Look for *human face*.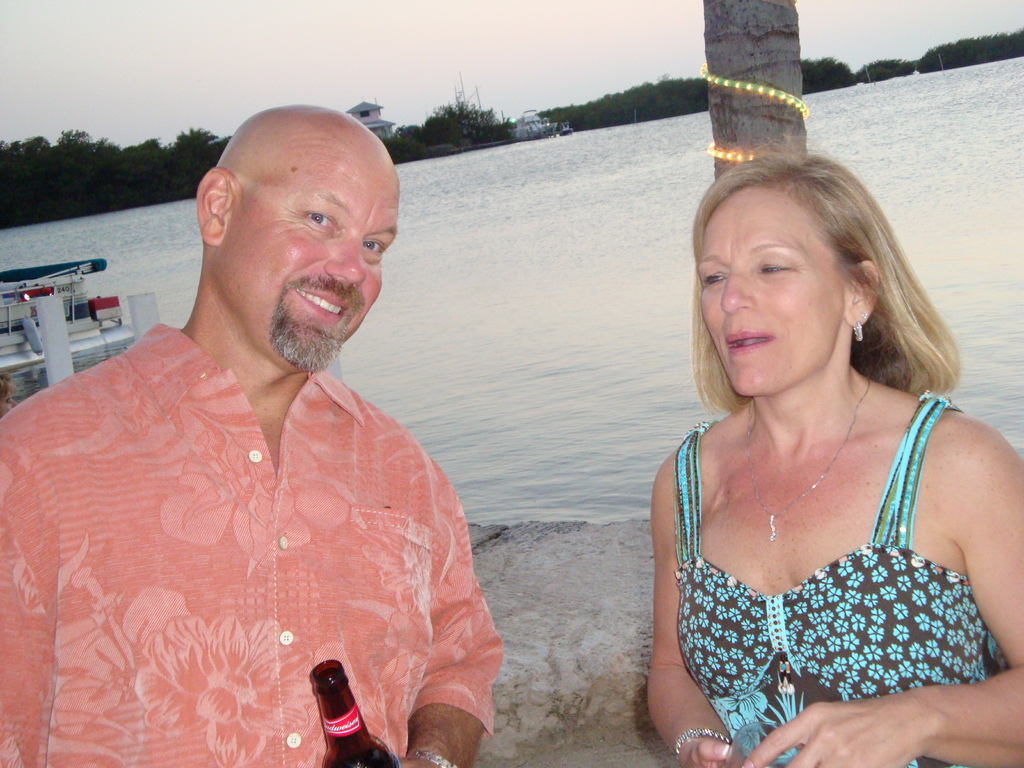
Found: (left=701, top=182, right=847, bottom=388).
